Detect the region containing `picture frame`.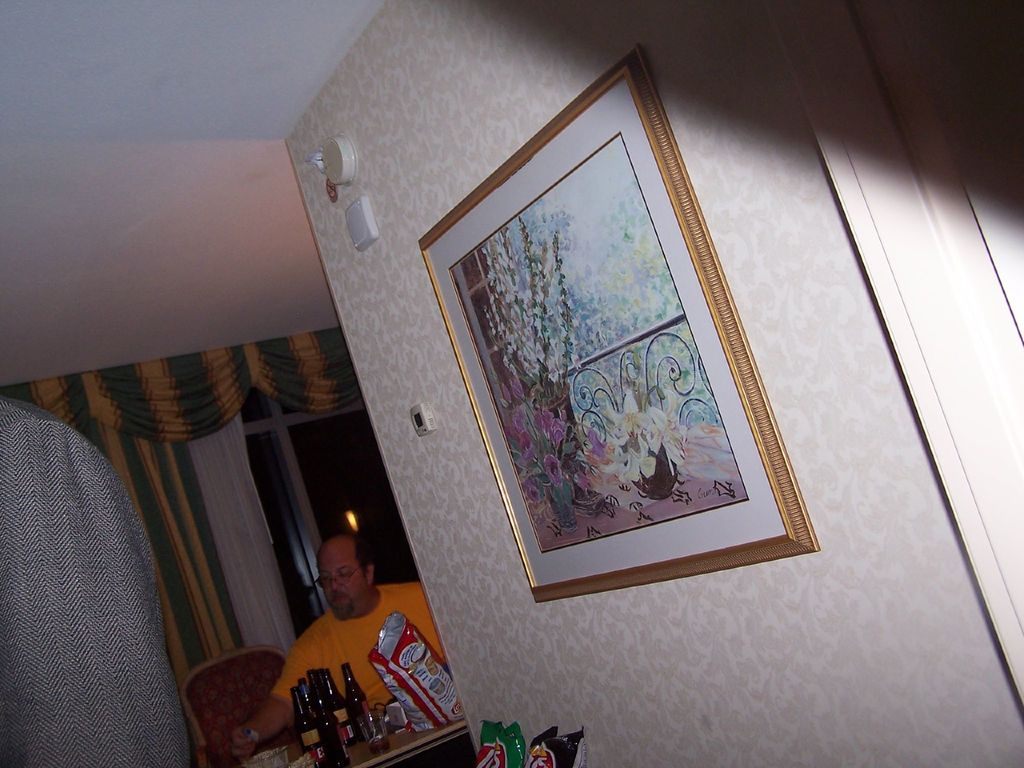
locate(417, 47, 821, 604).
